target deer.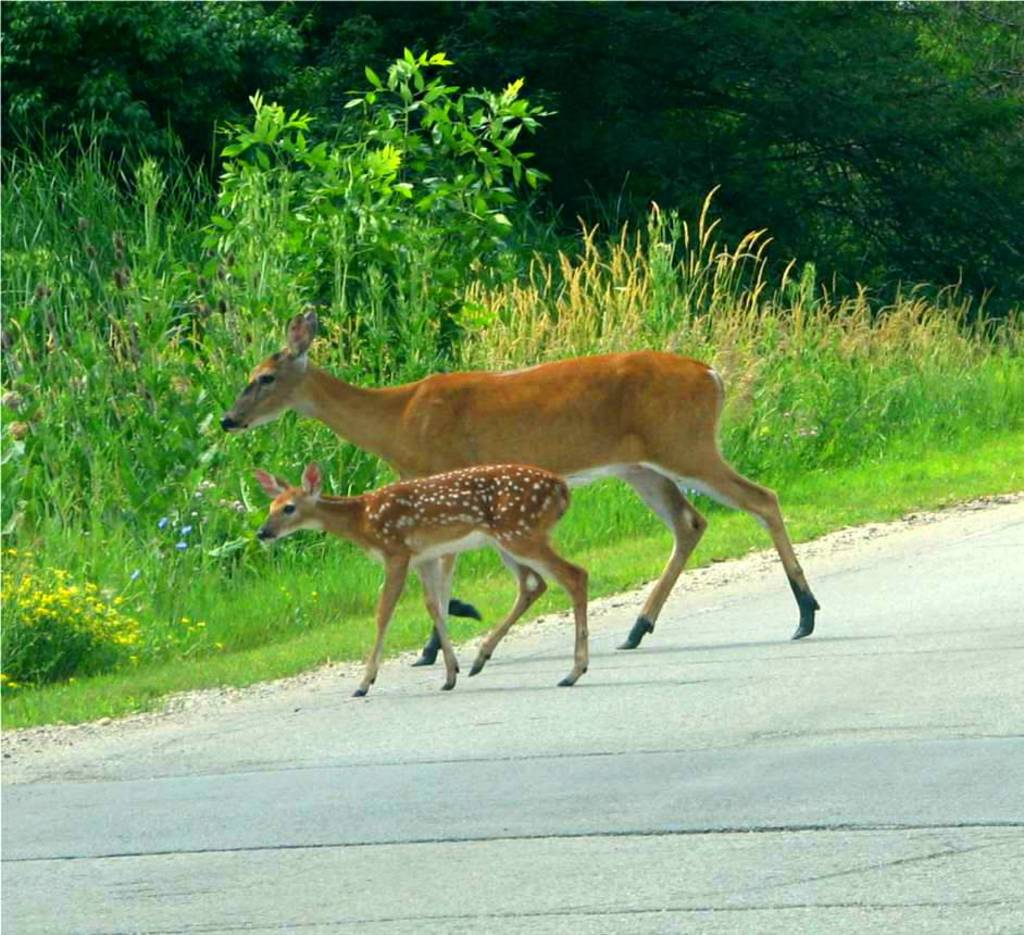
Target region: [255, 460, 588, 693].
